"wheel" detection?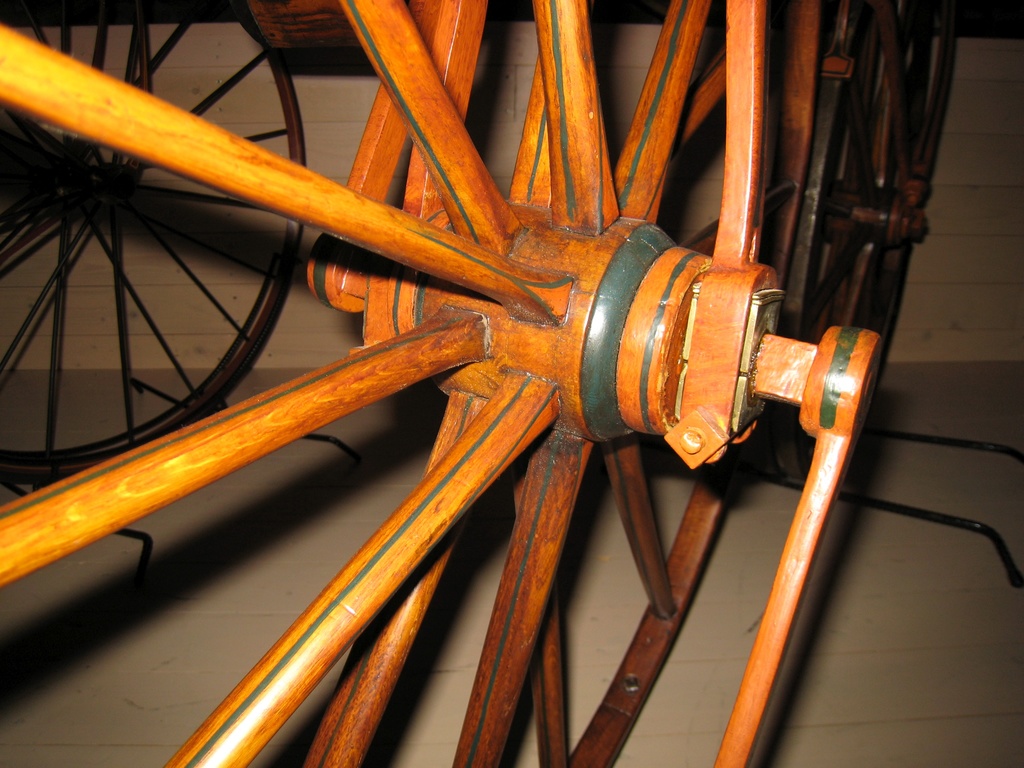
[x1=39, y1=0, x2=936, y2=762]
